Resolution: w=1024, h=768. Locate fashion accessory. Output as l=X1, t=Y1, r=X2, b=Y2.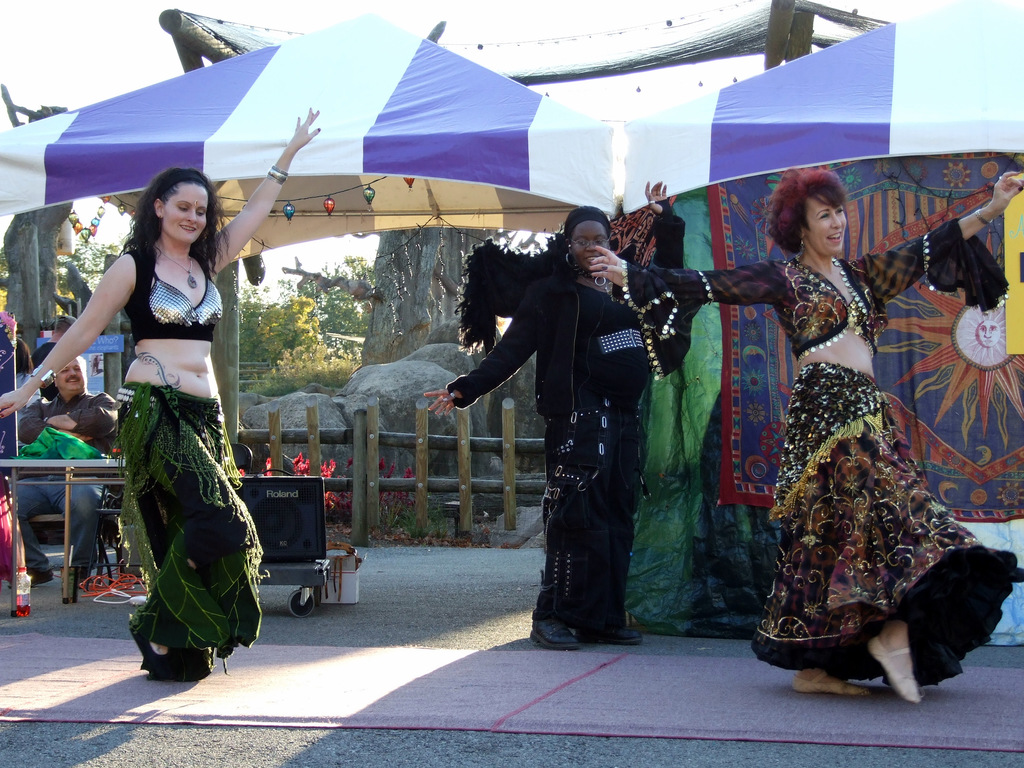
l=578, t=266, r=607, b=285.
